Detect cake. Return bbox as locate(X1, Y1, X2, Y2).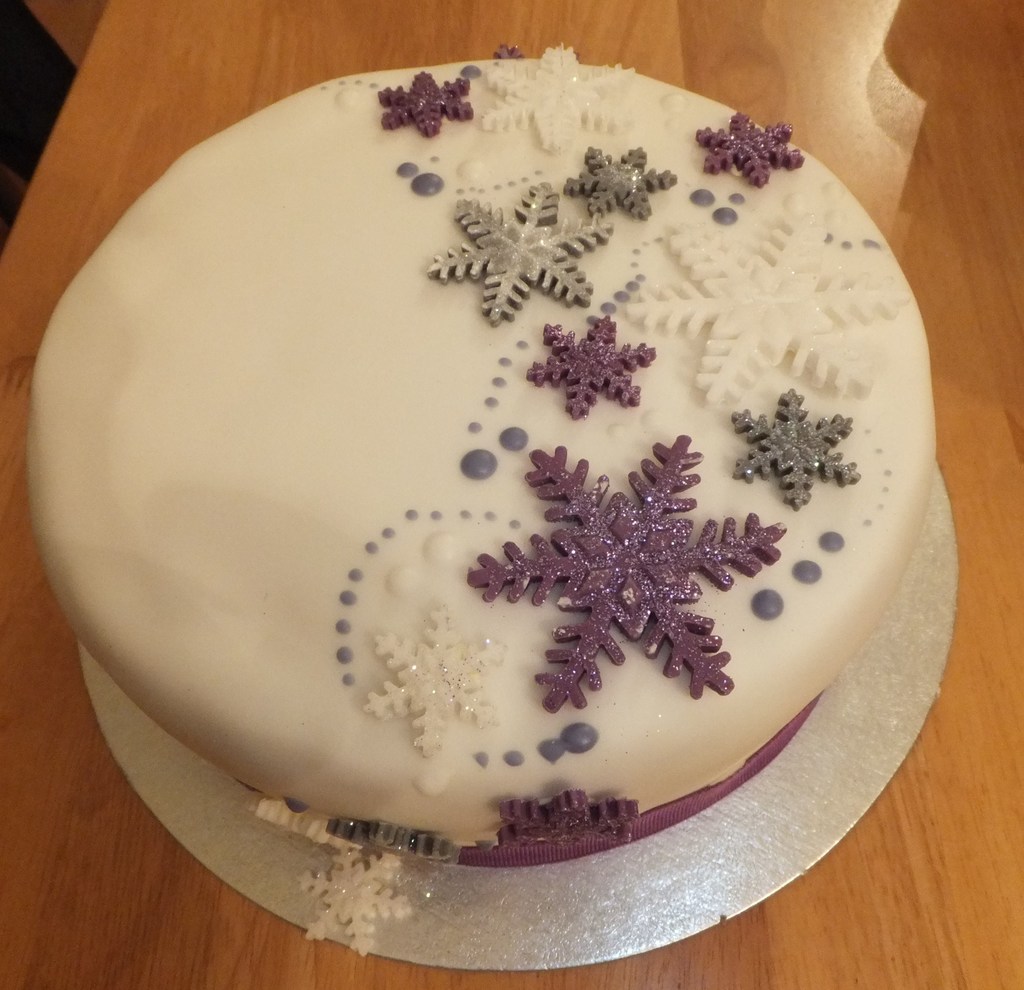
locate(22, 41, 932, 866).
